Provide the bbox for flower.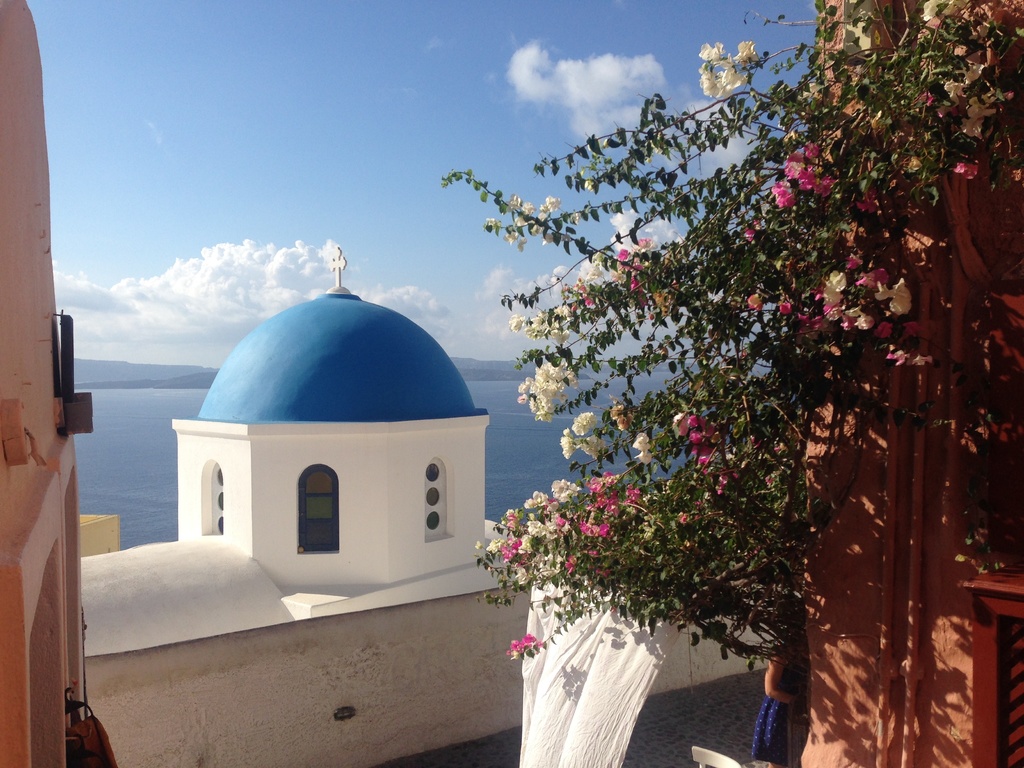
bbox=[558, 420, 580, 461].
